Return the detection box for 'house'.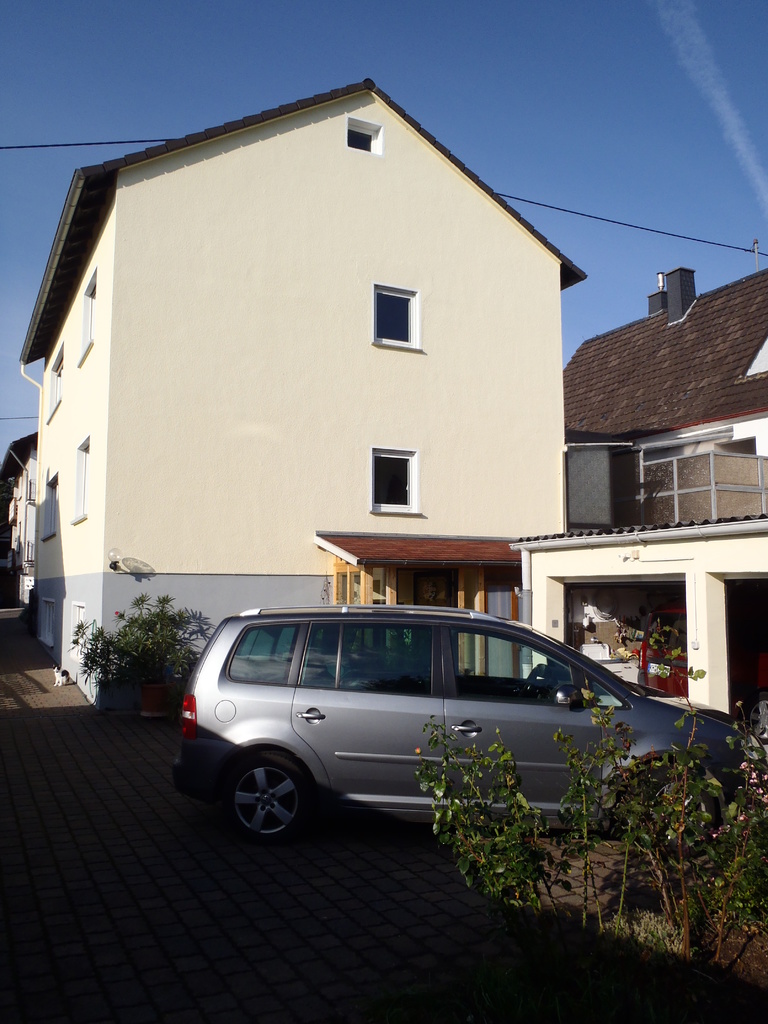
[509, 509, 767, 719].
